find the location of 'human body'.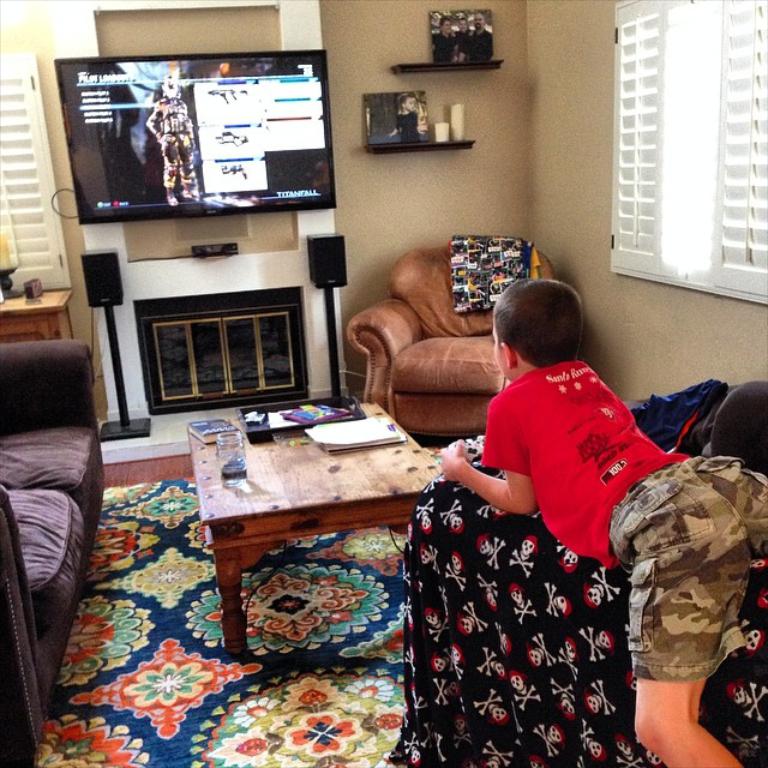
Location: BBox(137, 72, 196, 197).
